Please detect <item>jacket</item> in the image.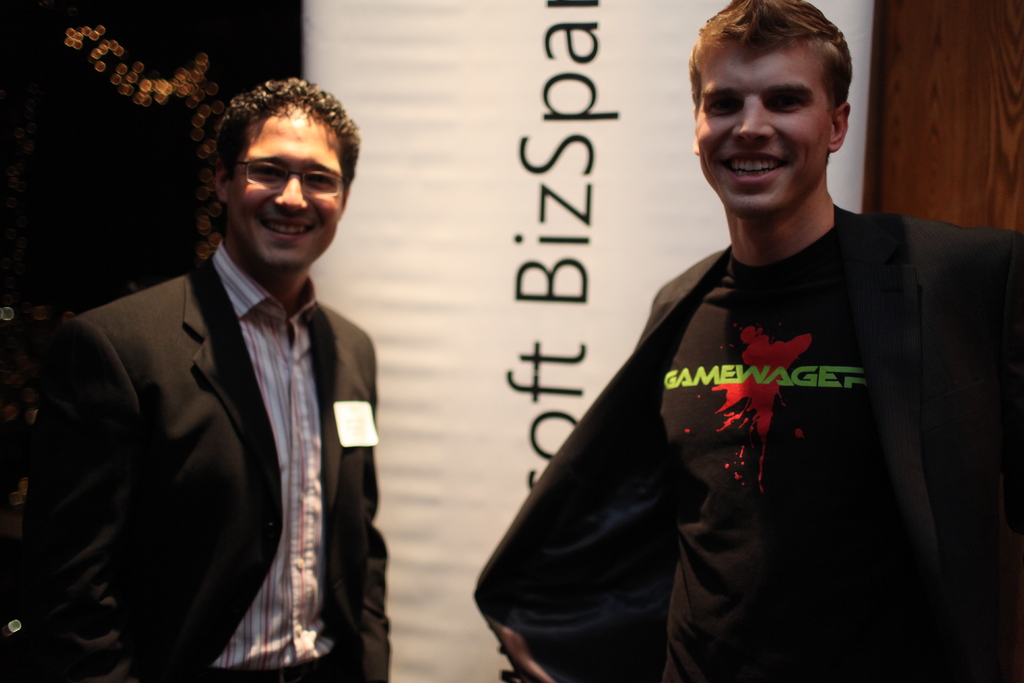
l=451, t=158, r=972, b=649.
